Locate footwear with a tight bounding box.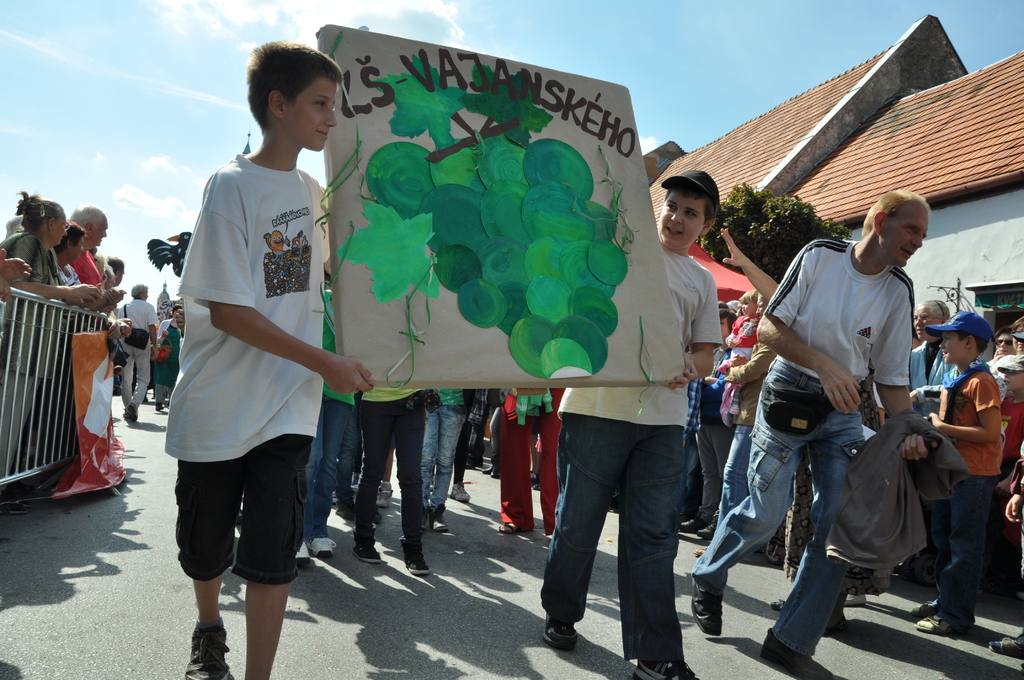
x1=688, y1=578, x2=722, y2=635.
